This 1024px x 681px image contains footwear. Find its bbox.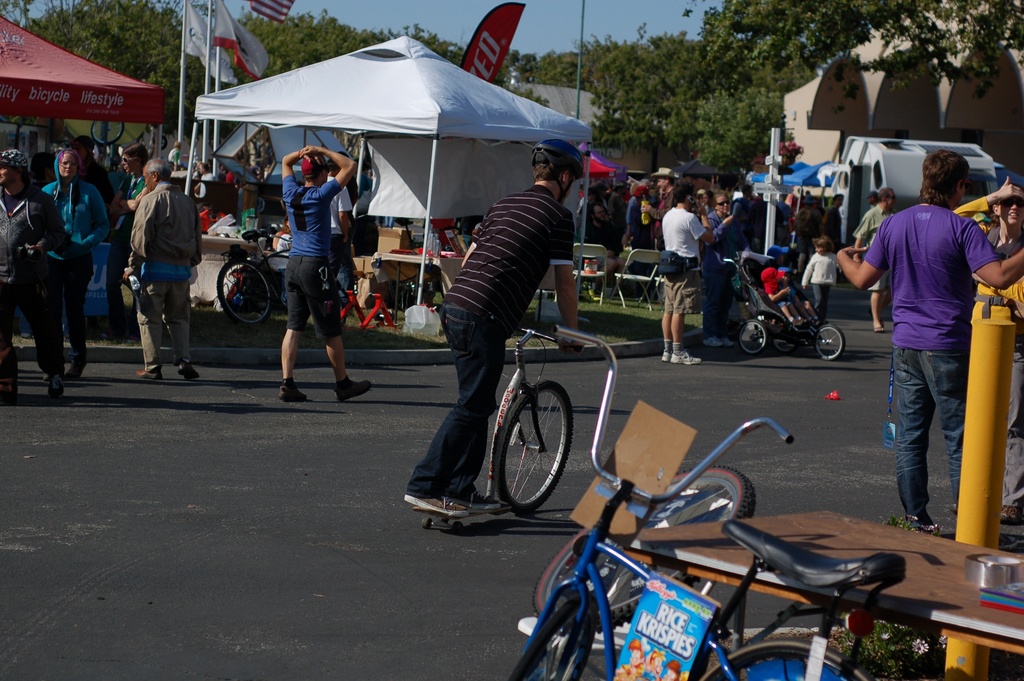
BBox(276, 379, 308, 401).
